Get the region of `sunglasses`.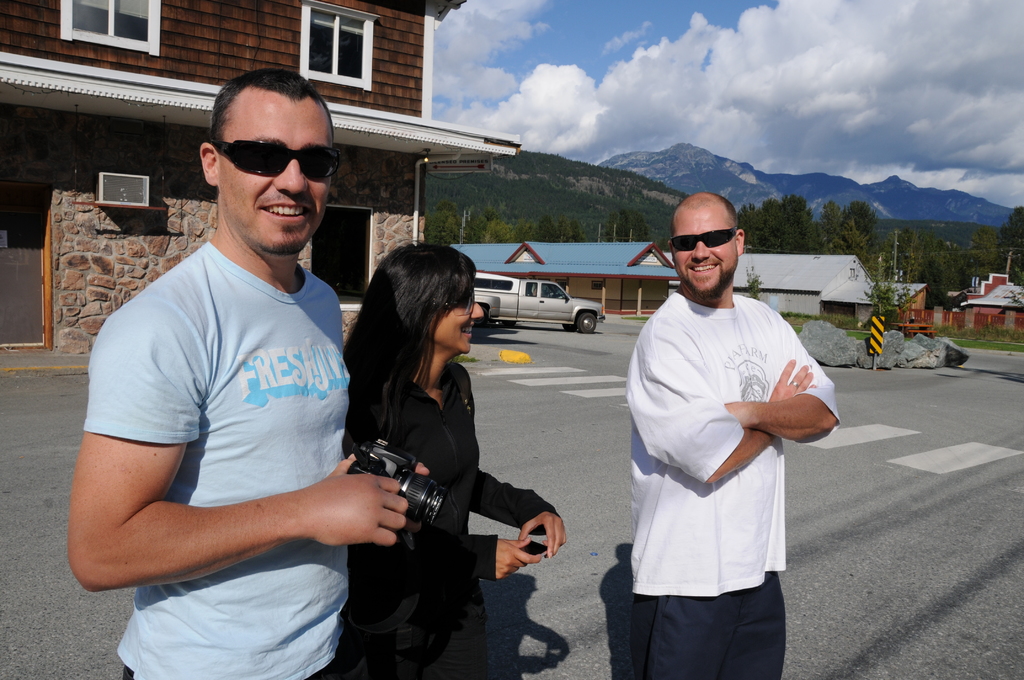
bbox=(673, 229, 741, 249).
